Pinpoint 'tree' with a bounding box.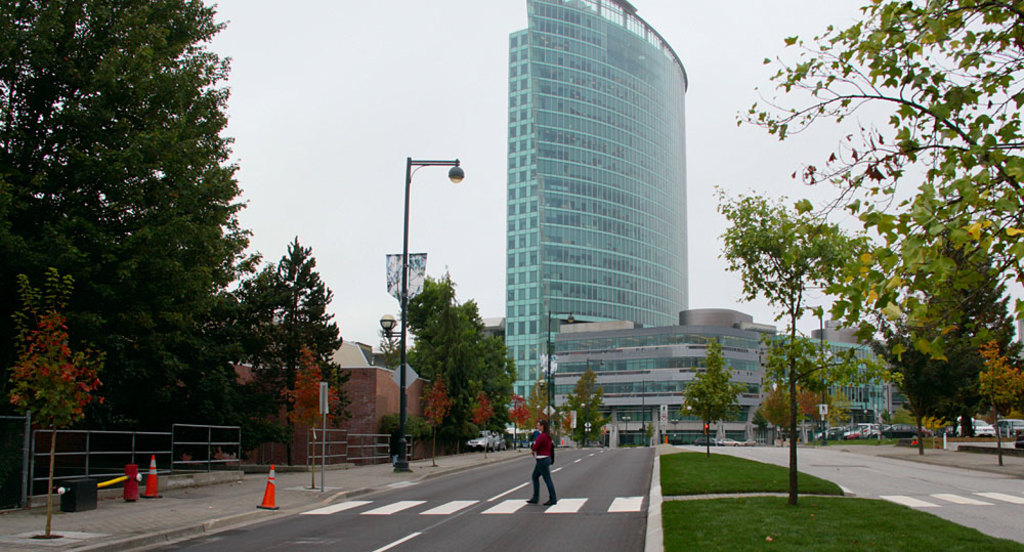
[754, 381, 808, 450].
